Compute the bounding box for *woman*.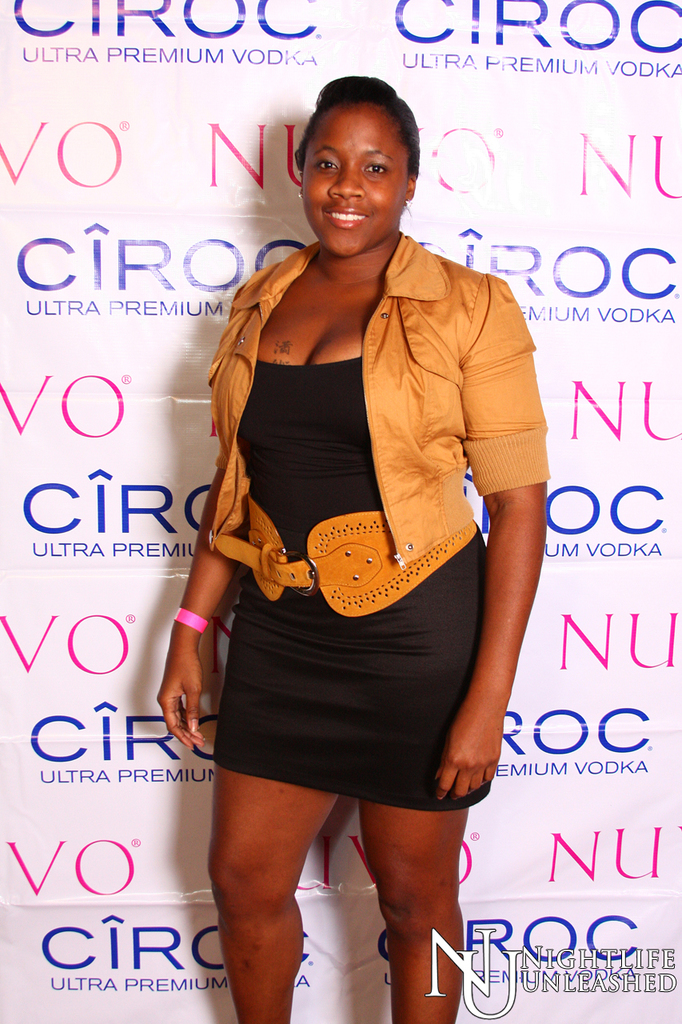
[151, 69, 564, 1023].
